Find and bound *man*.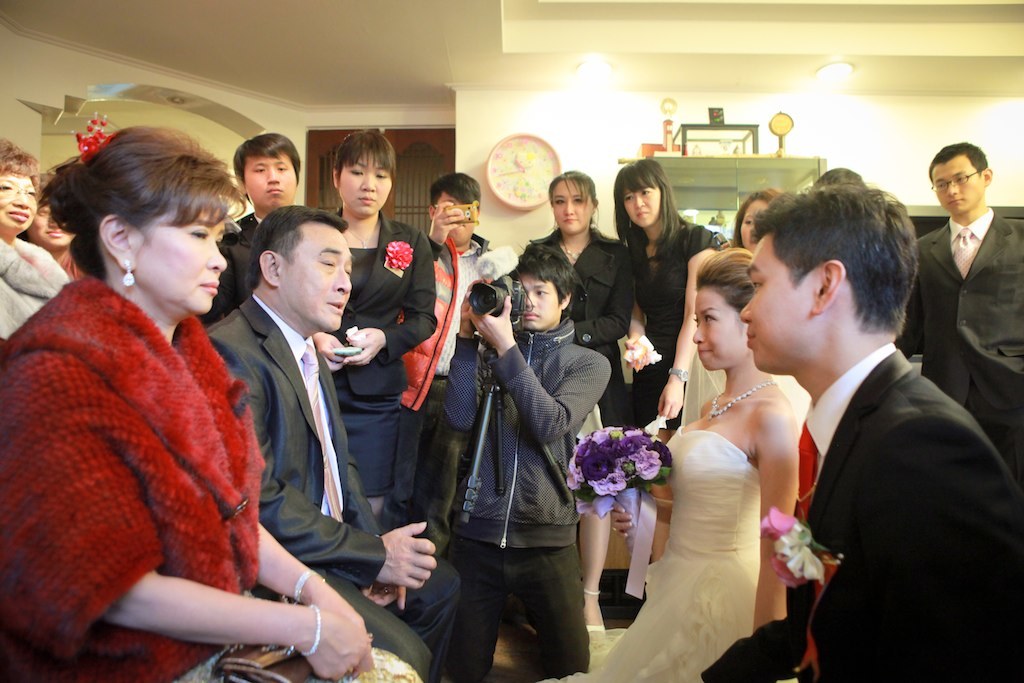
Bound: pyautogui.locateOnScreen(726, 157, 987, 682).
